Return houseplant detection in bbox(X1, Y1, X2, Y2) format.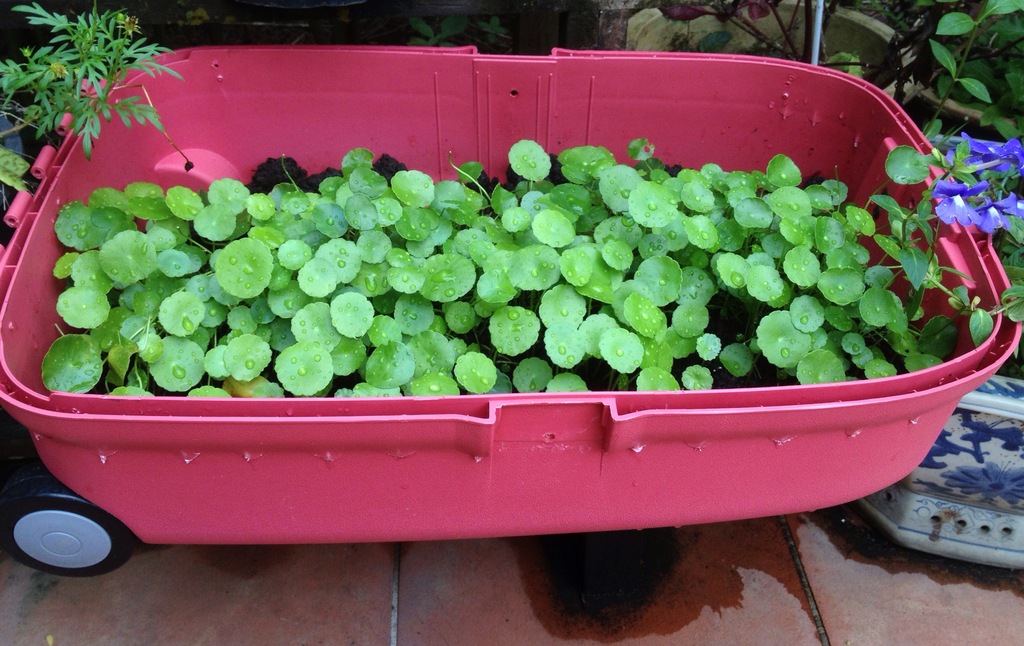
bbox(0, 44, 1023, 544).
